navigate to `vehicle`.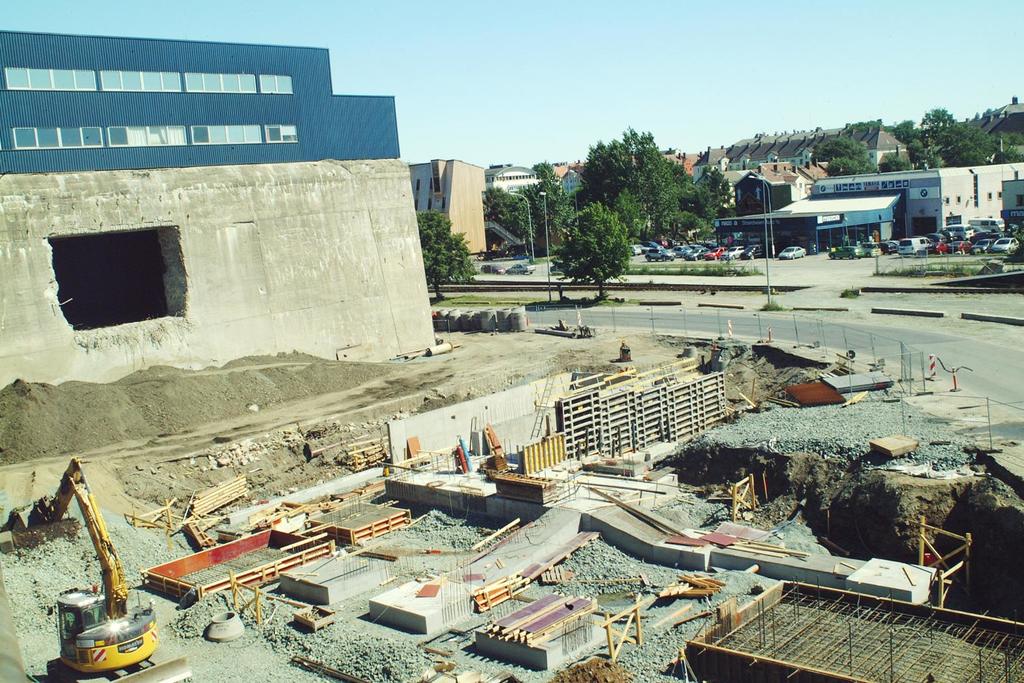
Navigation target: region(969, 237, 993, 254).
